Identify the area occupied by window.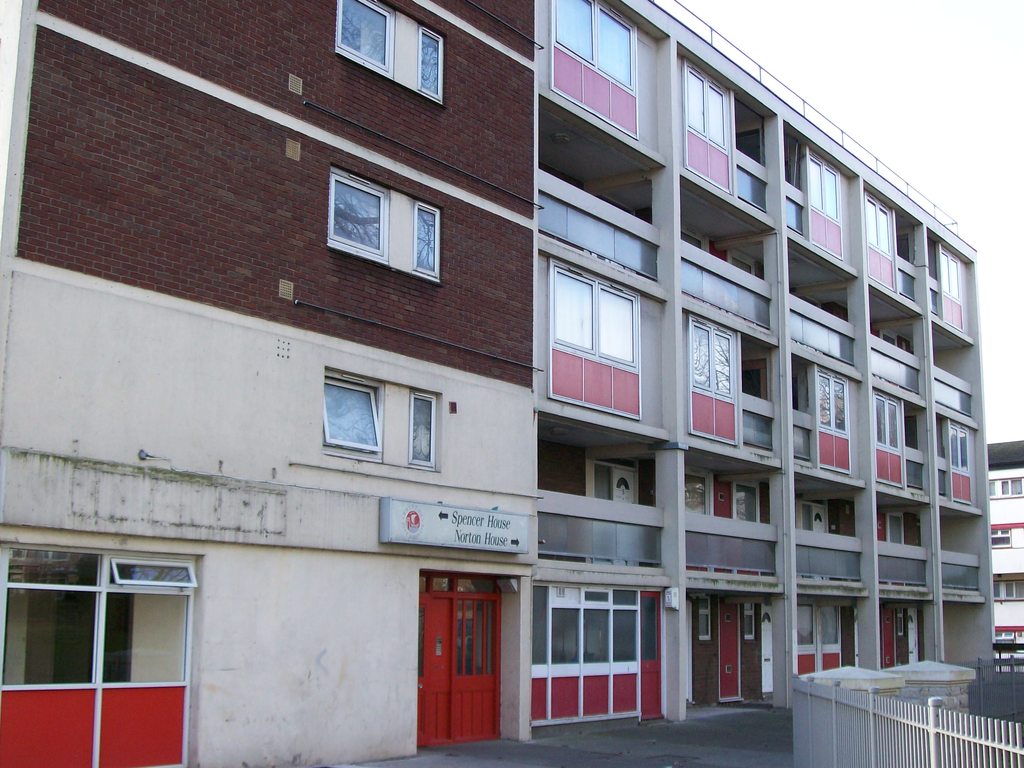
Area: locate(870, 388, 933, 495).
